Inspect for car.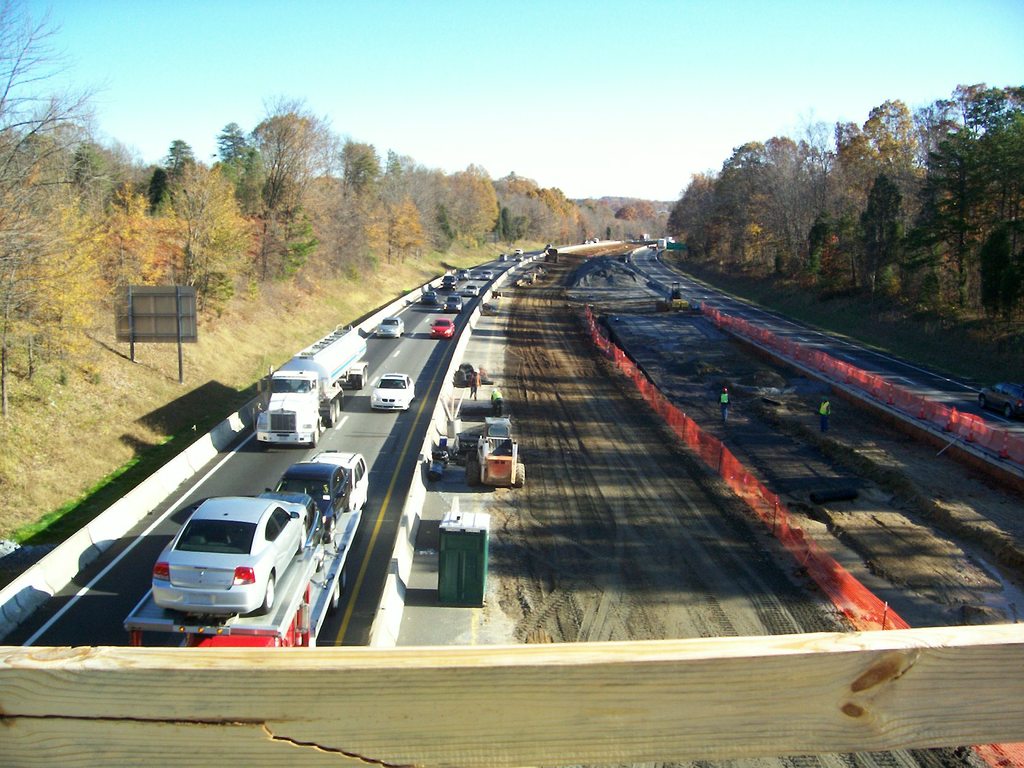
Inspection: l=378, t=318, r=405, b=338.
